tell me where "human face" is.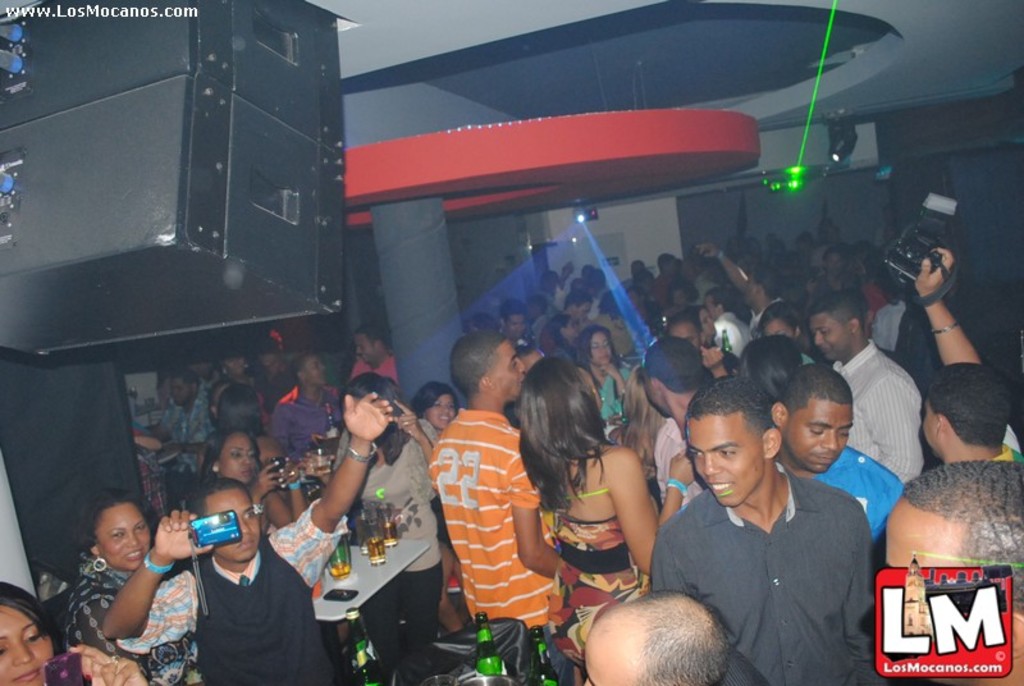
"human face" is at left=581, top=622, right=628, bottom=685.
